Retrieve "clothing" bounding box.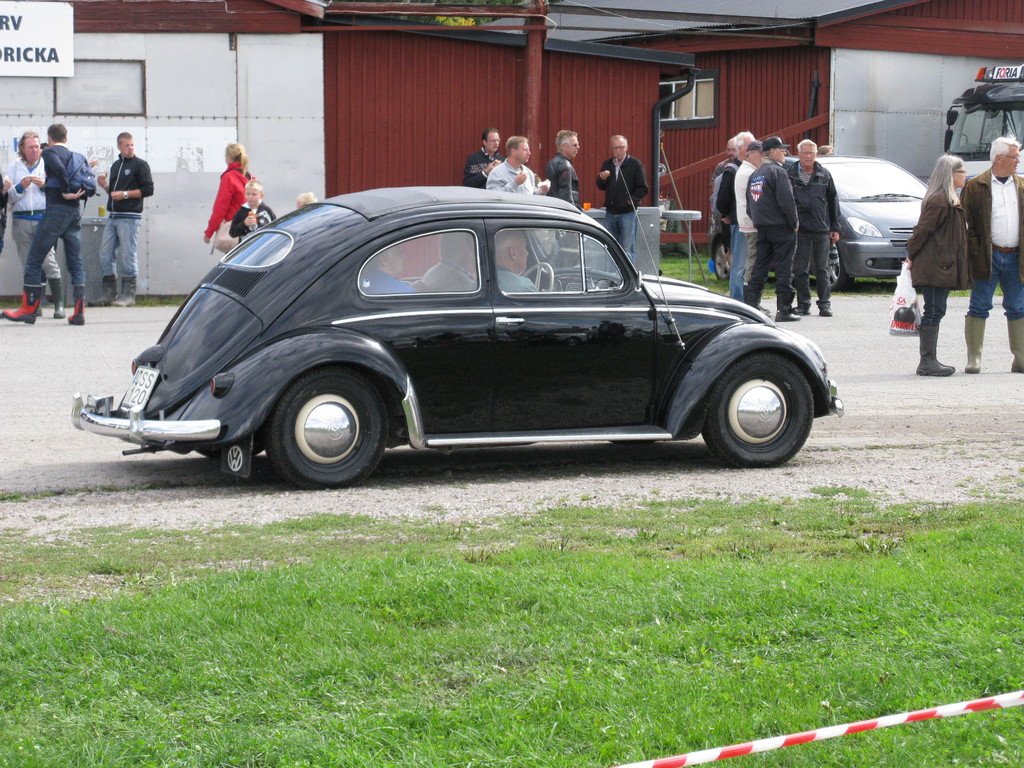
Bounding box: [596, 158, 647, 257].
